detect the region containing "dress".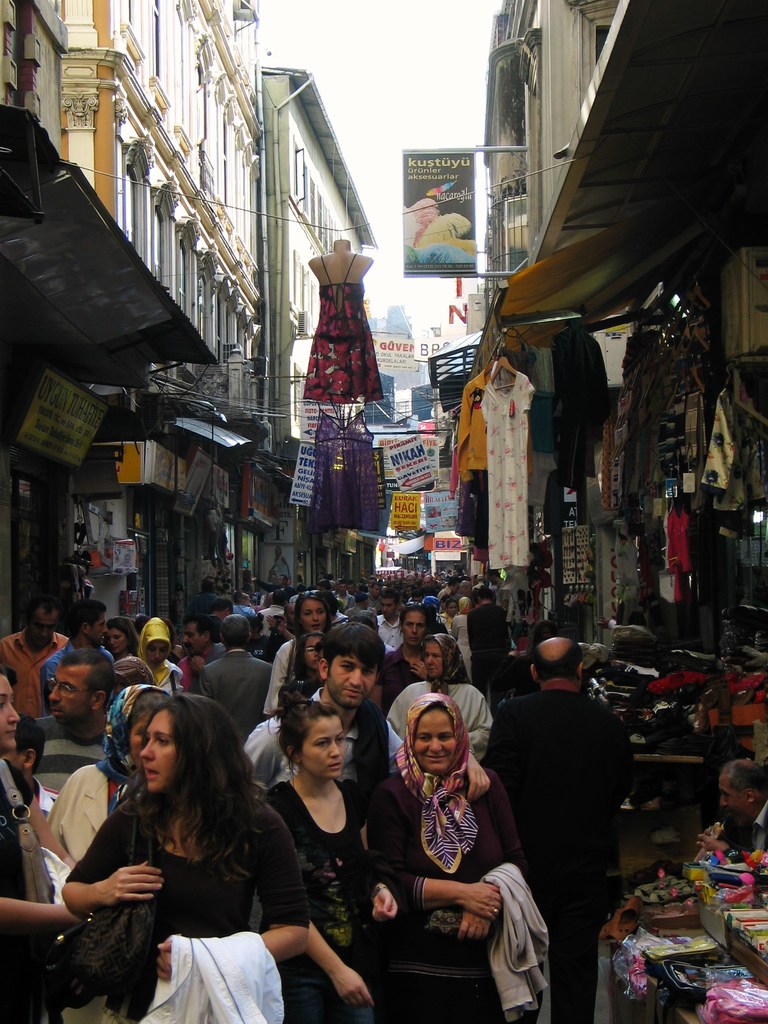
<bbox>88, 767, 305, 1009</bbox>.
